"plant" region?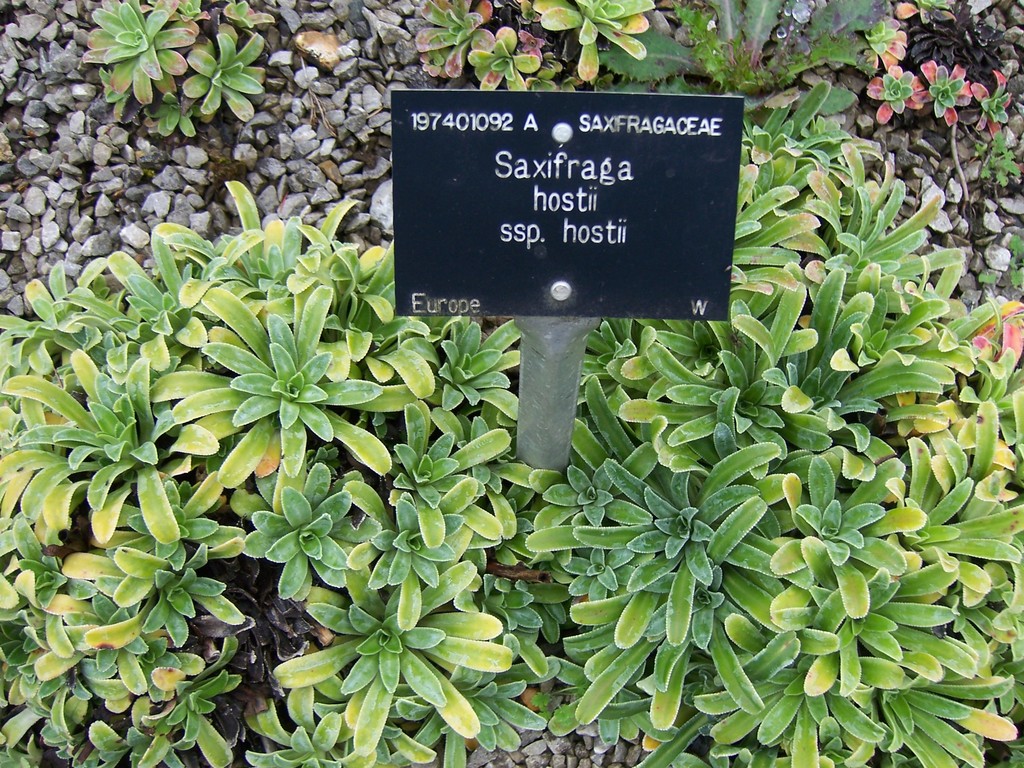
rect(592, 0, 880, 102)
